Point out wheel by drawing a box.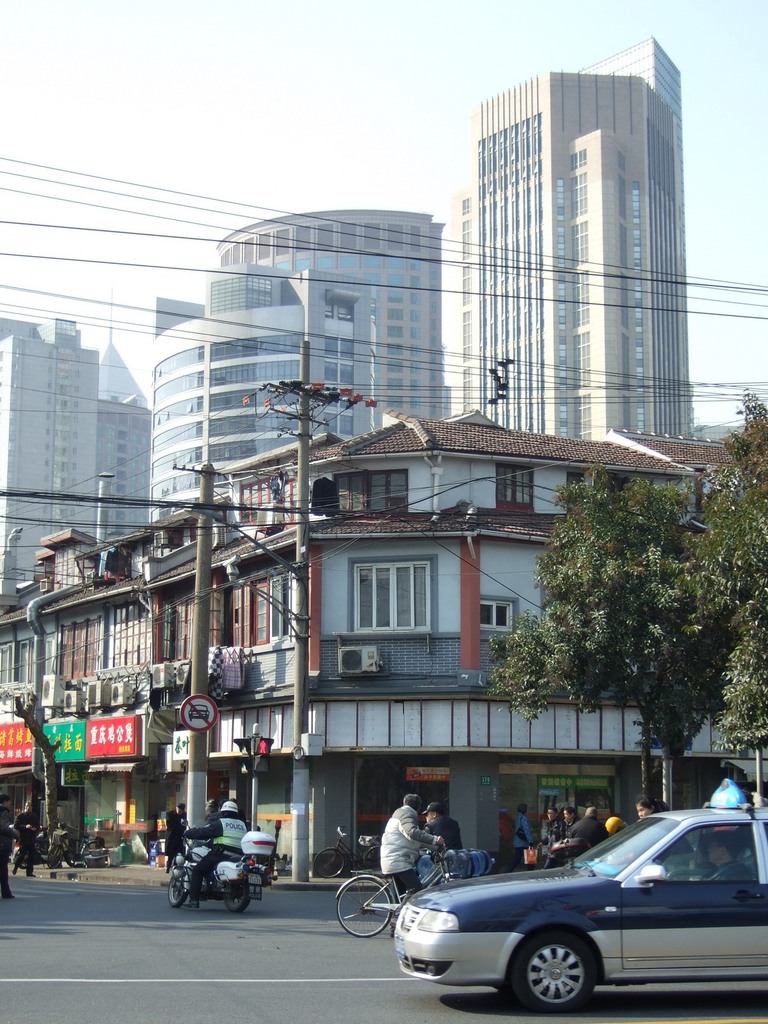
315 848 347 878.
